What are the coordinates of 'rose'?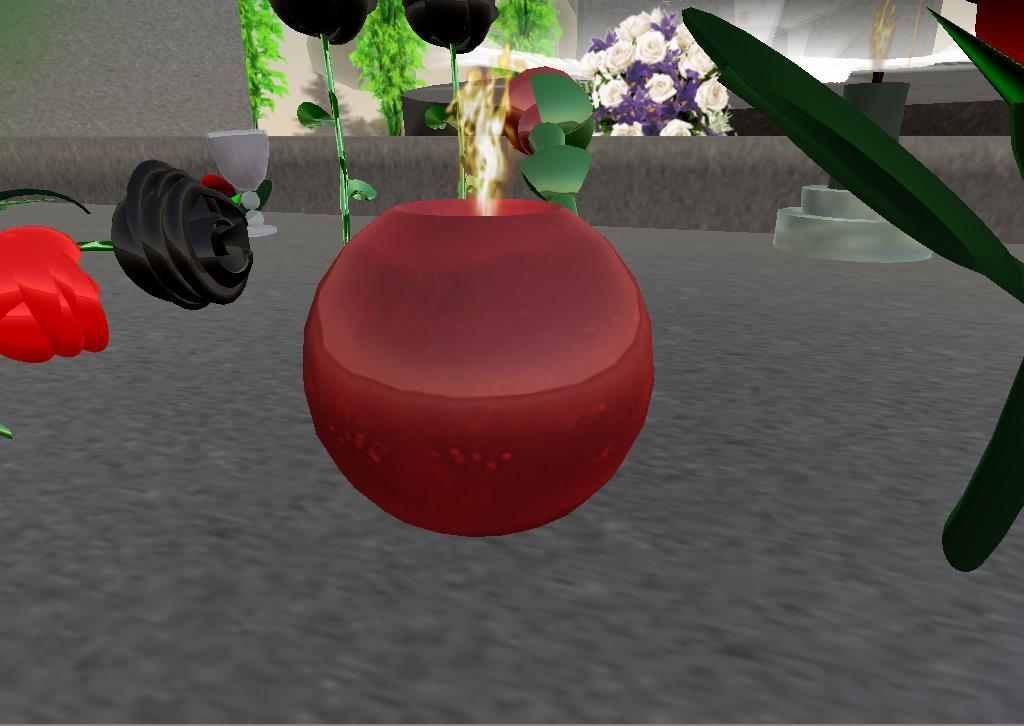
[x1=111, y1=157, x2=255, y2=316].
